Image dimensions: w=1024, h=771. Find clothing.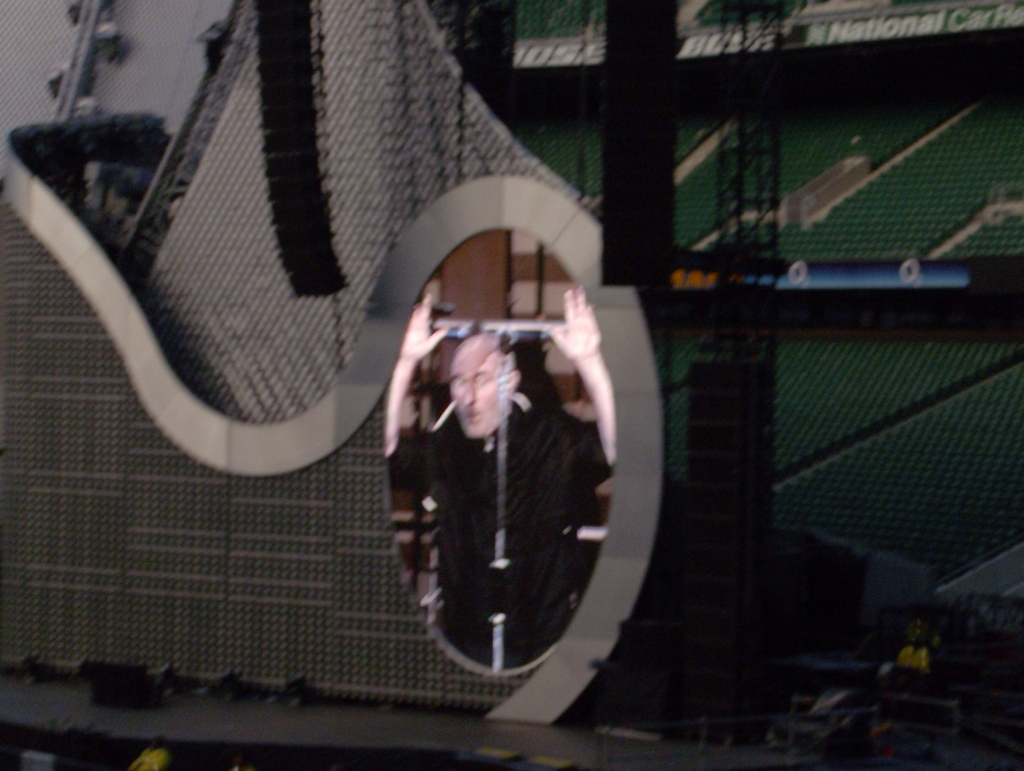
(left=367, top=312, right=599, bottom=647).
